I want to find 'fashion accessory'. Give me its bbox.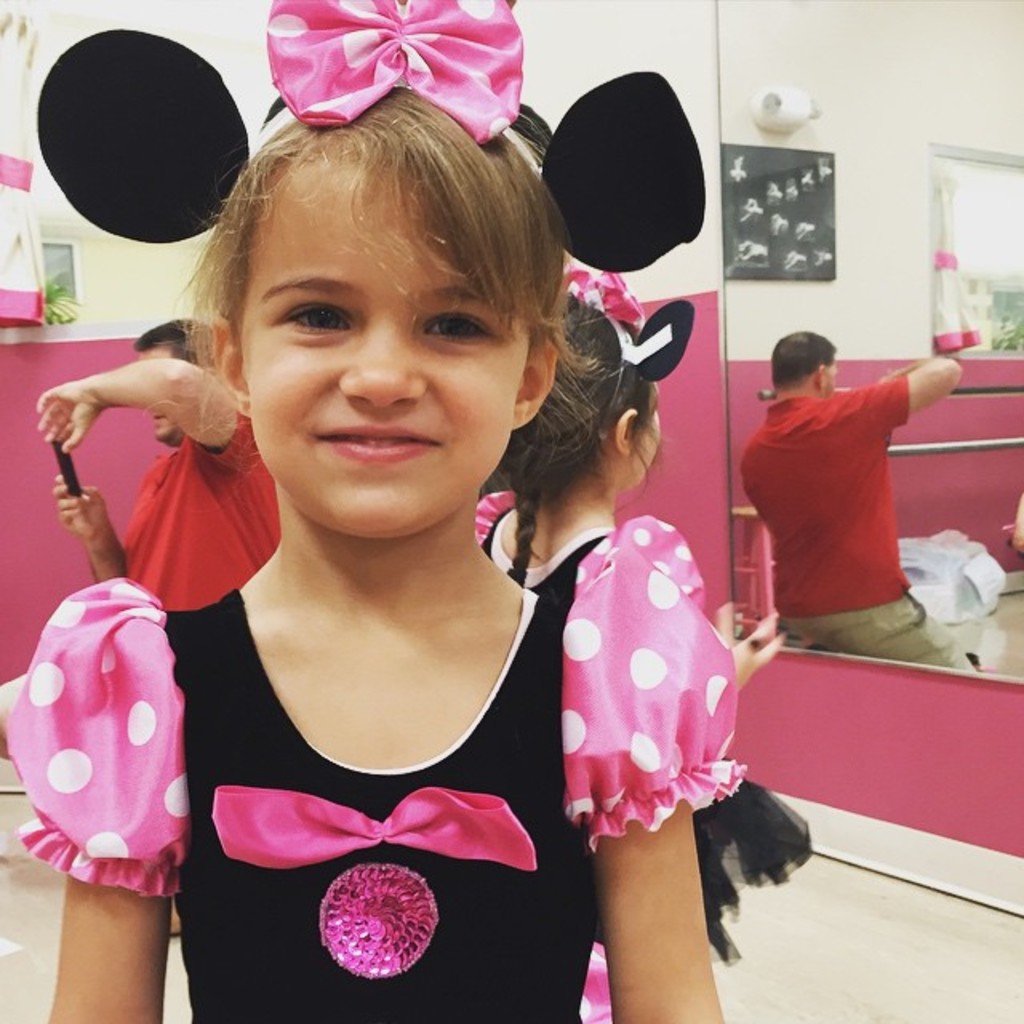
pyautogui.locateOnScreen(558, 272, 694, 446).
